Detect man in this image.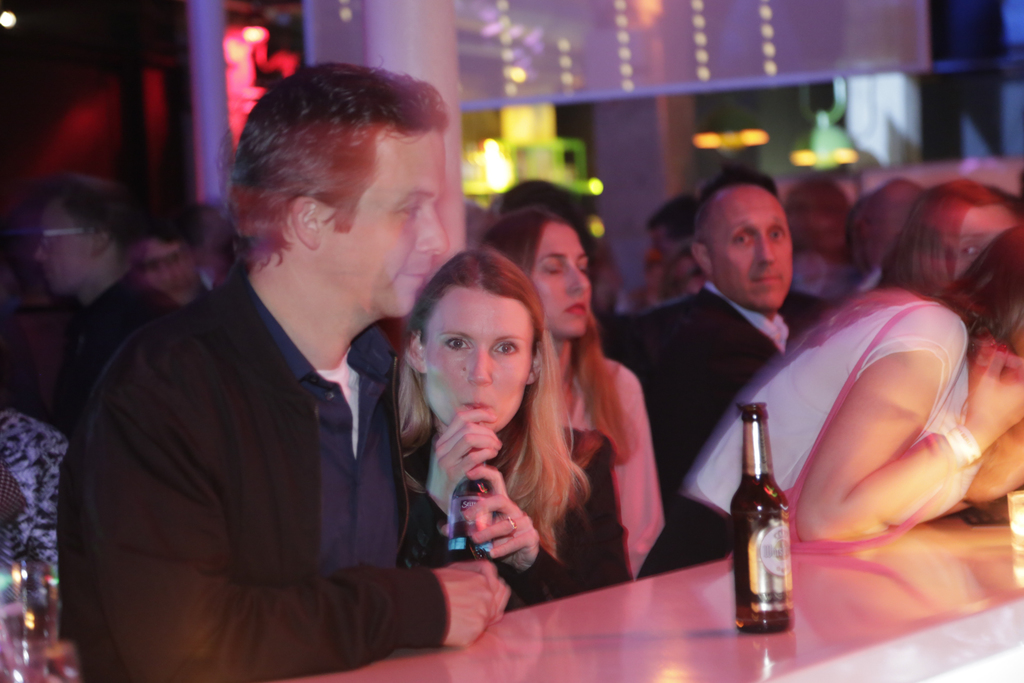
Detection: 110, 203, 221, 315.
